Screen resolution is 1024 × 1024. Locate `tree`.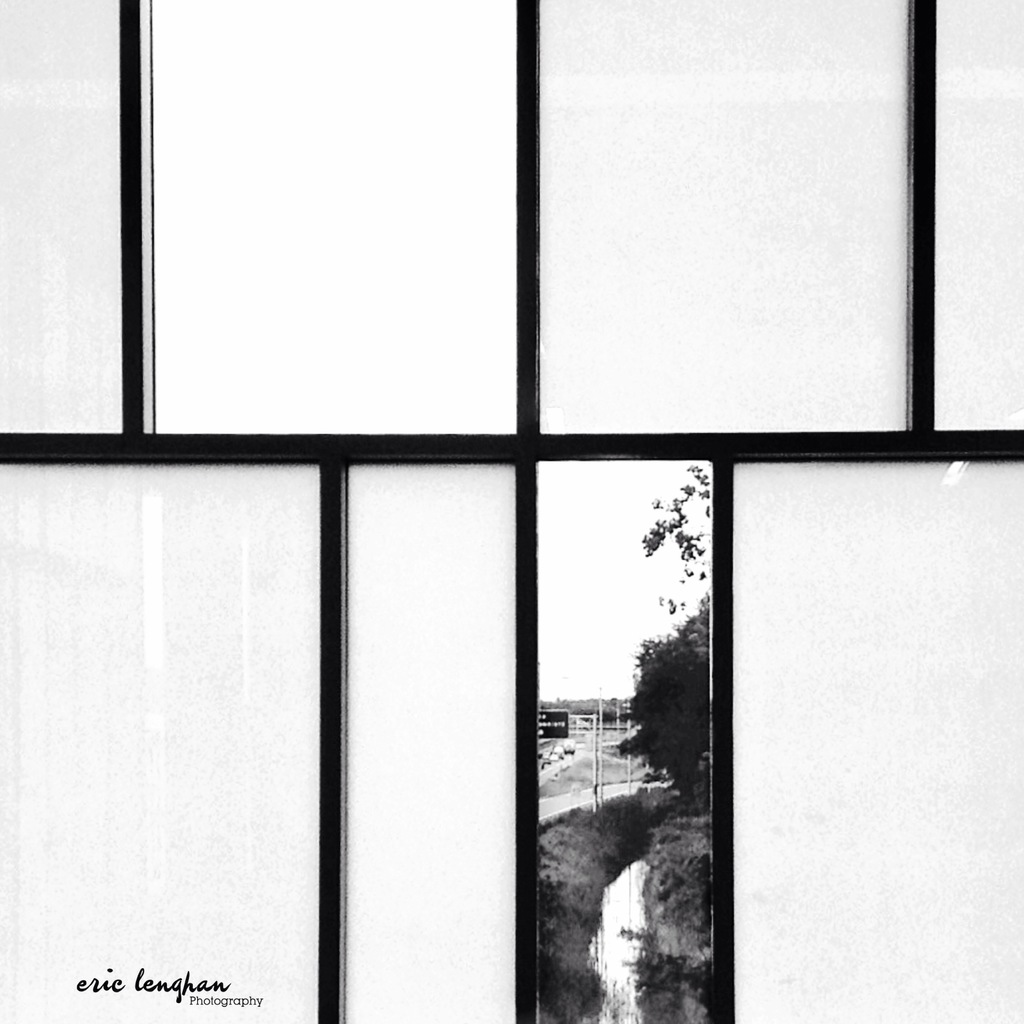
640, 468, 719, 596.
